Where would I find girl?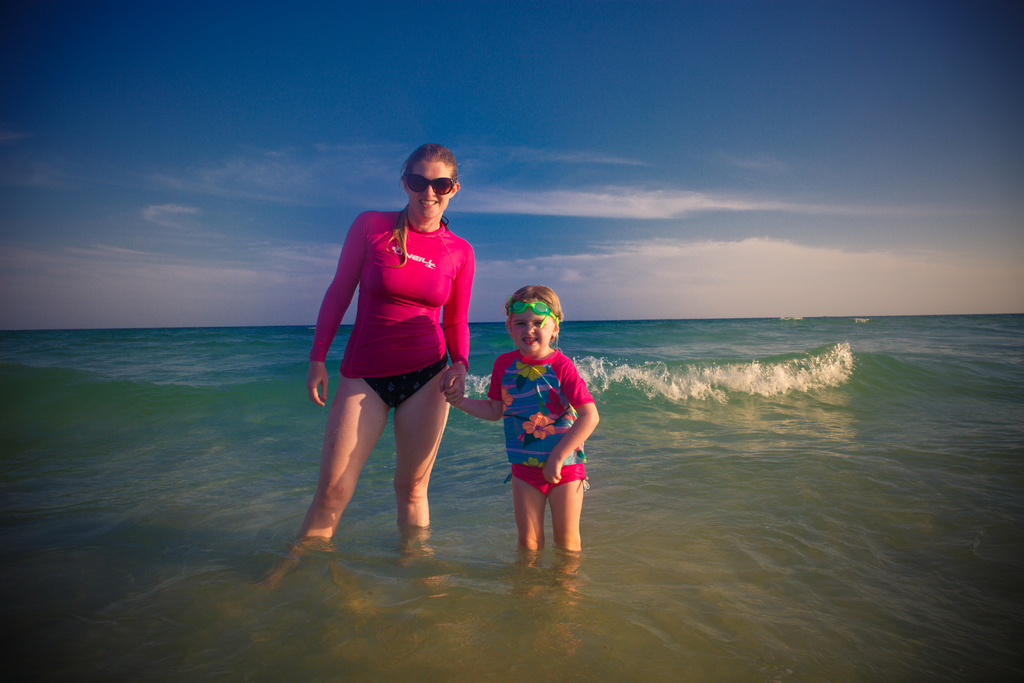
At Rect(439, 284, 602, 551).
